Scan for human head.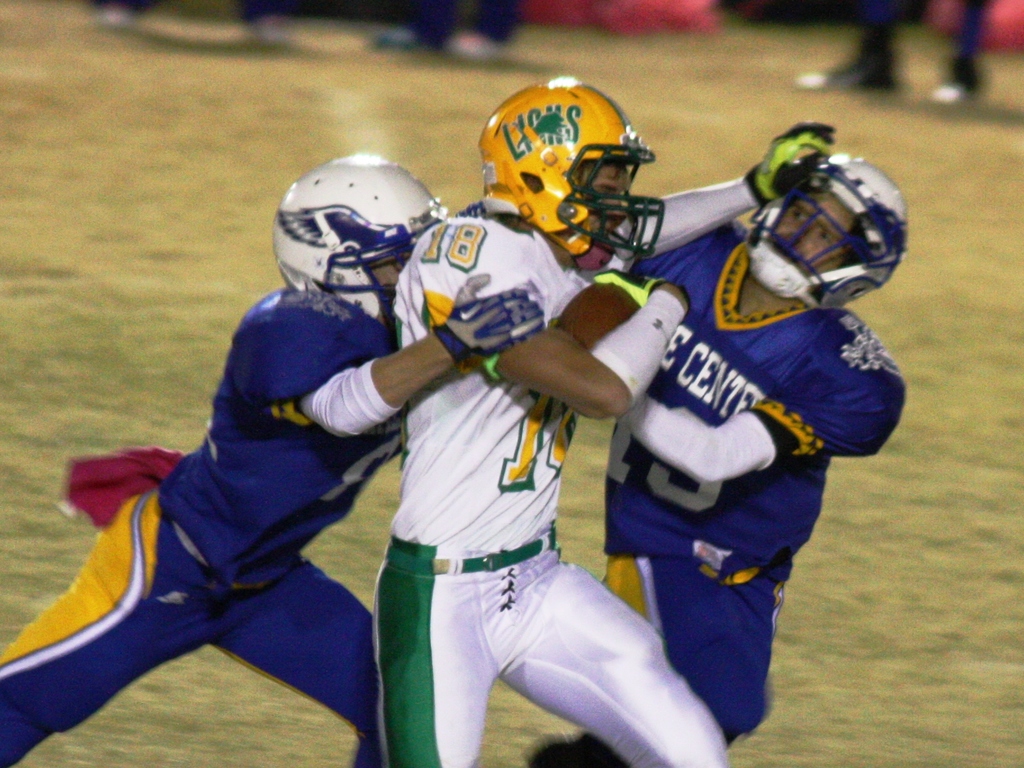
Scan result: [left=479, top=67, right=650, bottom=269].
